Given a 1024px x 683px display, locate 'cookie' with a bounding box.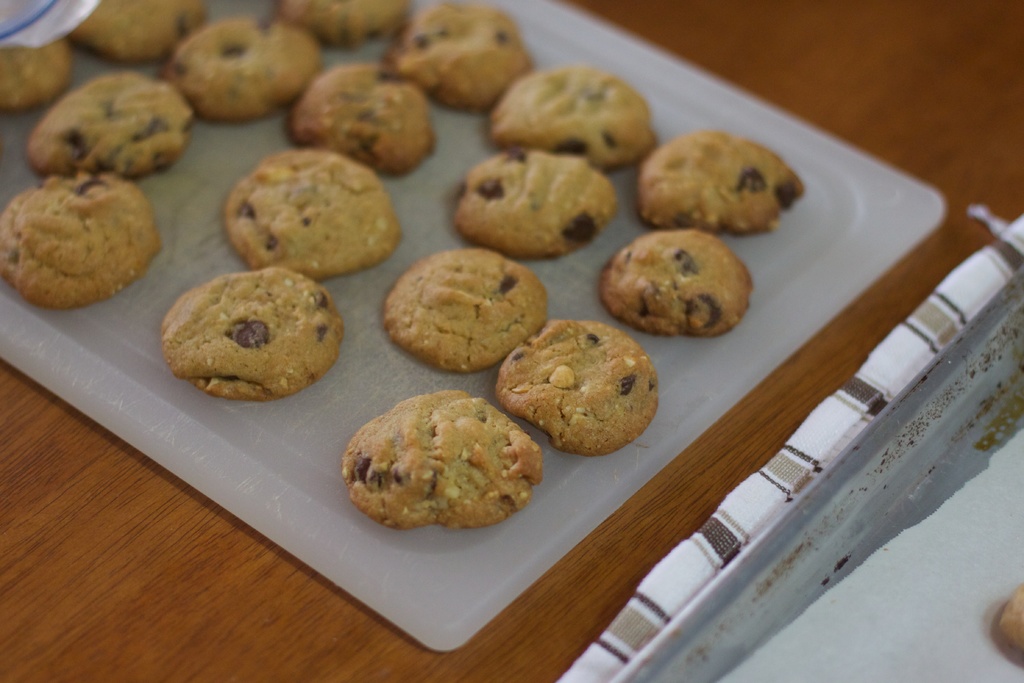
Located: bbox=(636, 128, 809, 235).
